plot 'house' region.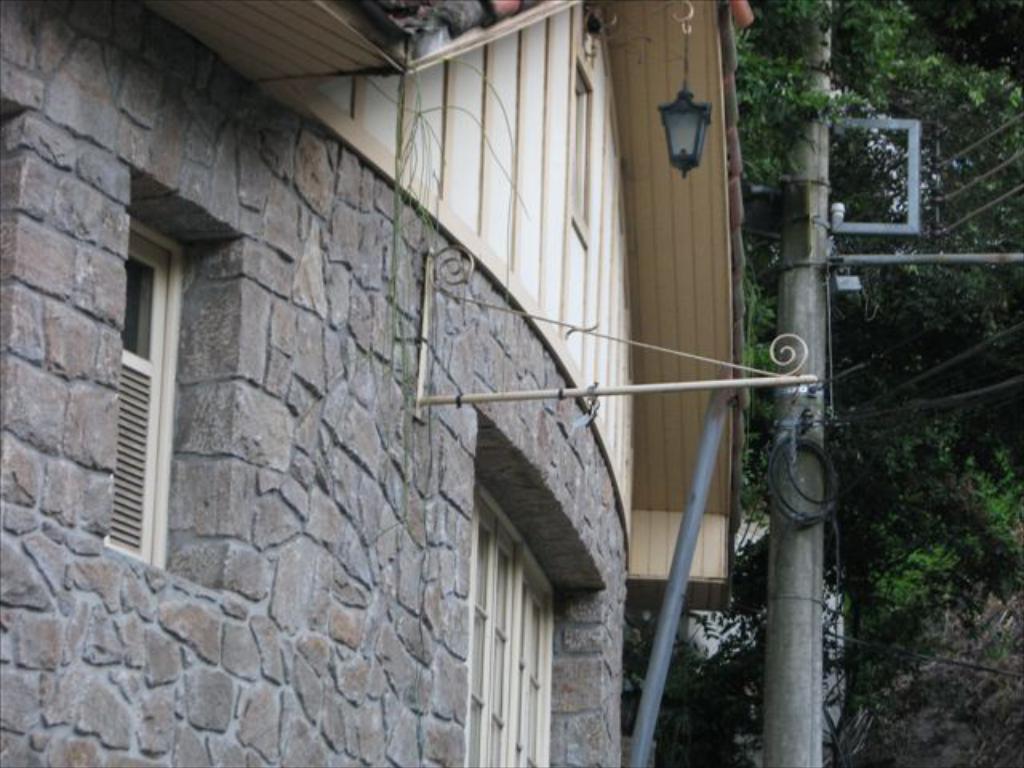
Plotted at pyautogui.locateOnScreen(0, 0, 730, 766).
